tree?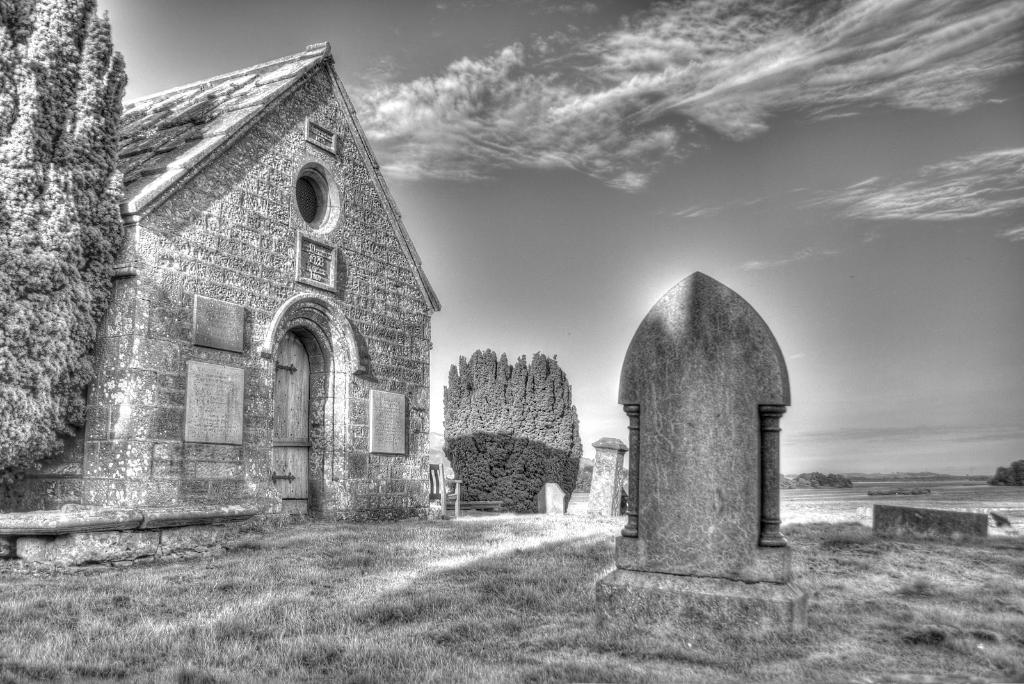
select_region(436, 344, 584, 510)
